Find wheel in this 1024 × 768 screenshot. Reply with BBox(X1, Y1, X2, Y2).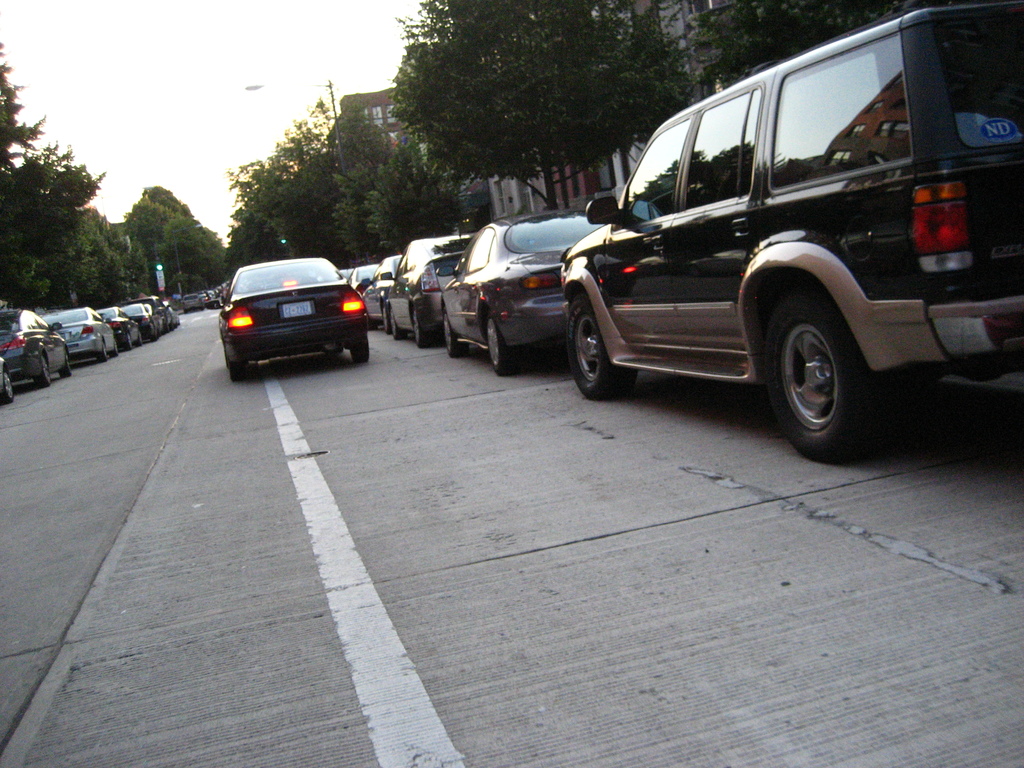
BBox(366, 314, 378, 329).
